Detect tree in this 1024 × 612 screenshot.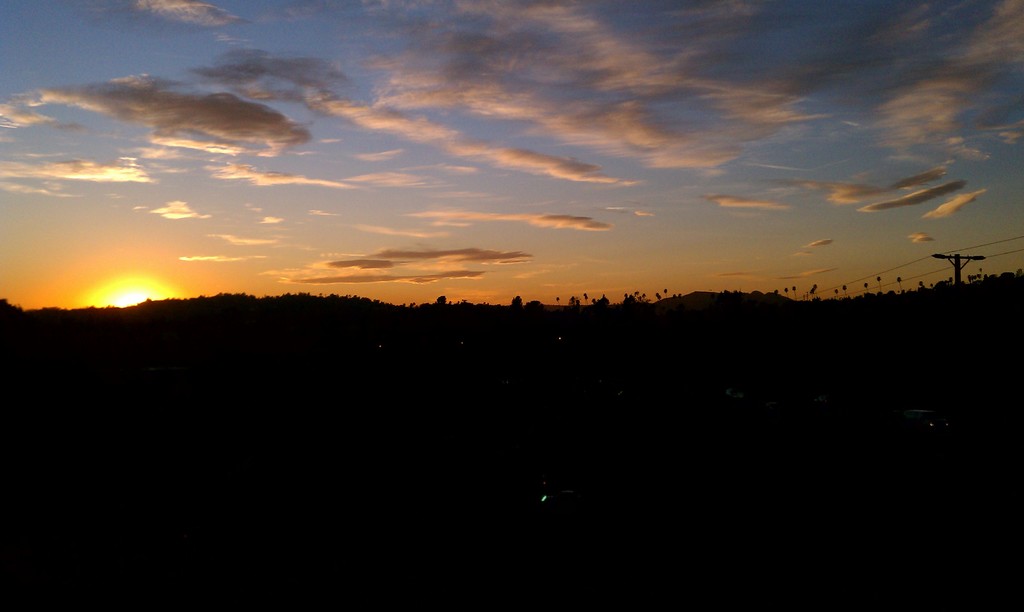
Detection: (927,282,932,288).
